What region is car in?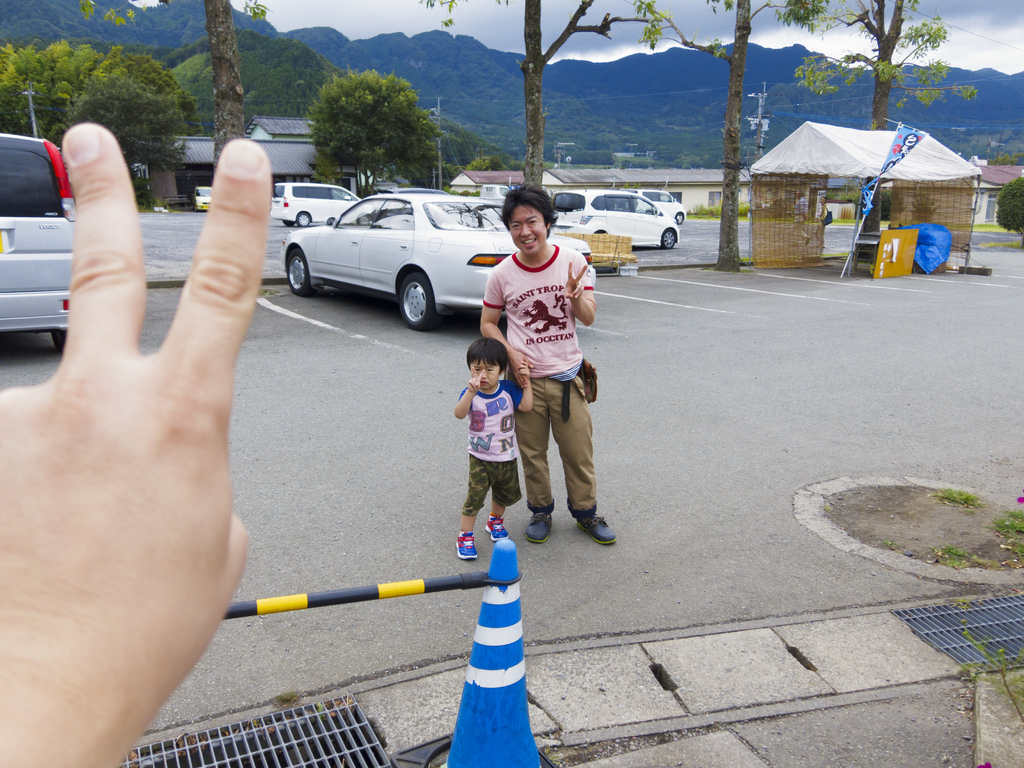
[x1=618, y1=186, x2=684, y2=225].
